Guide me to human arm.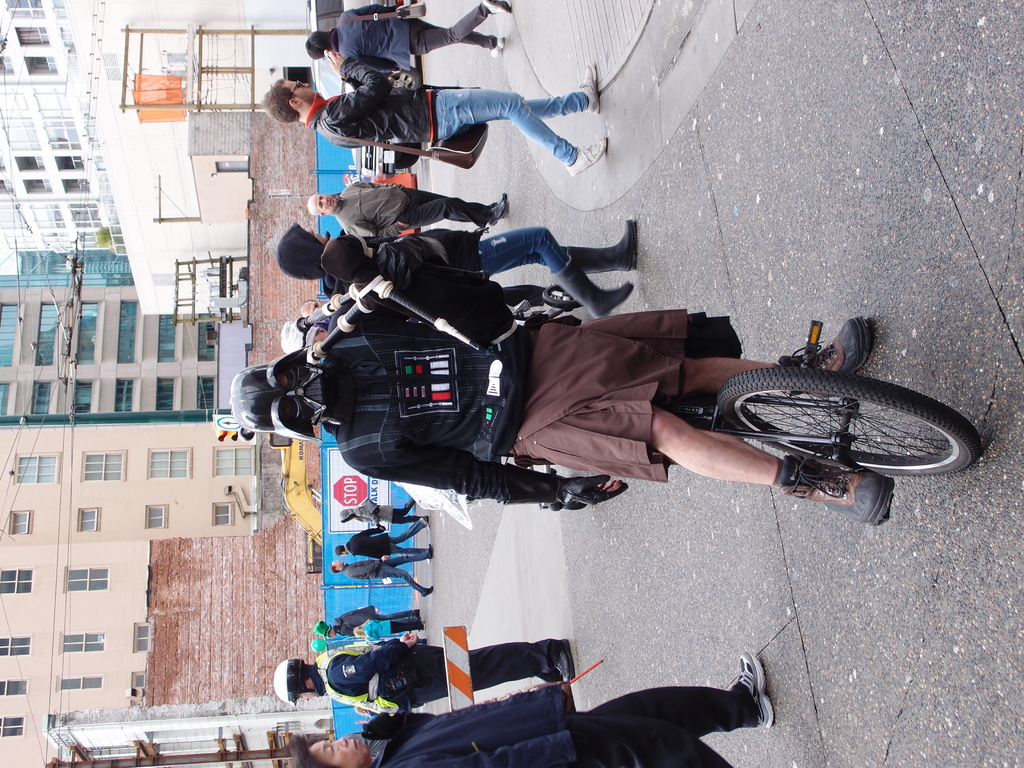
Guidance: (x1=361, y1=526, x2=385, y2=537).
